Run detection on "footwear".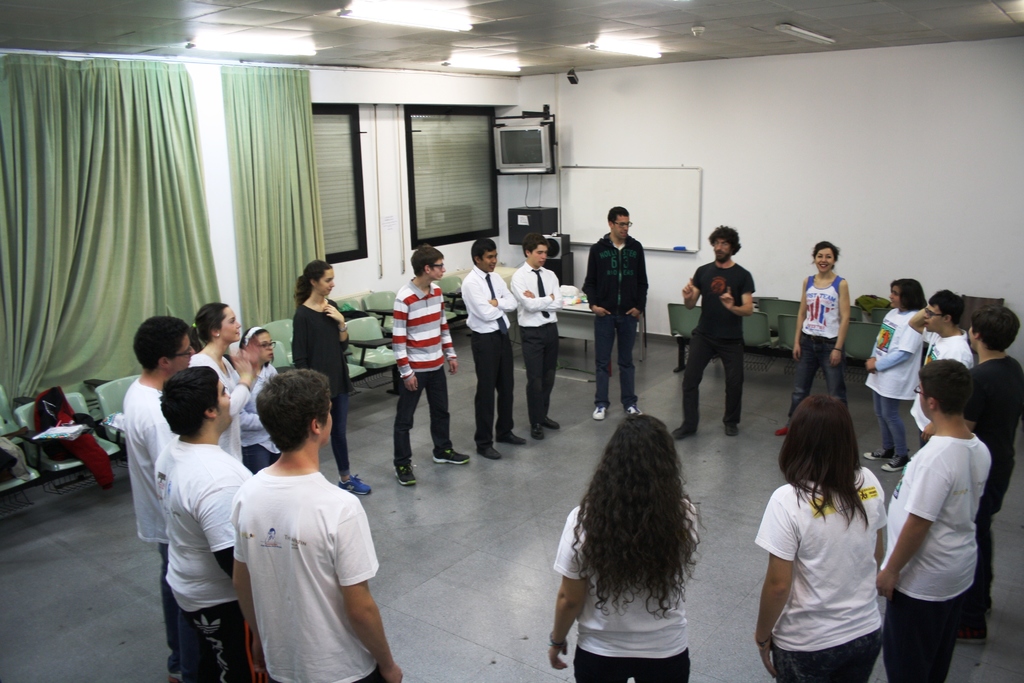
Result: (860, 445, 890, 458).
